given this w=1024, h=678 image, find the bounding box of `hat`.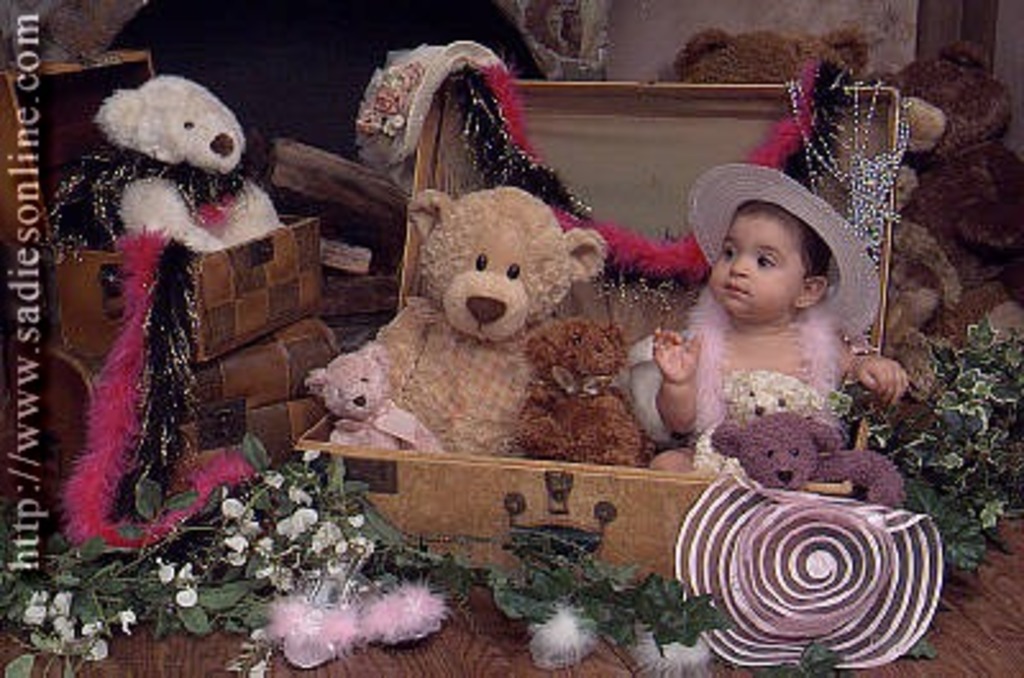
(689,164,878,338).
